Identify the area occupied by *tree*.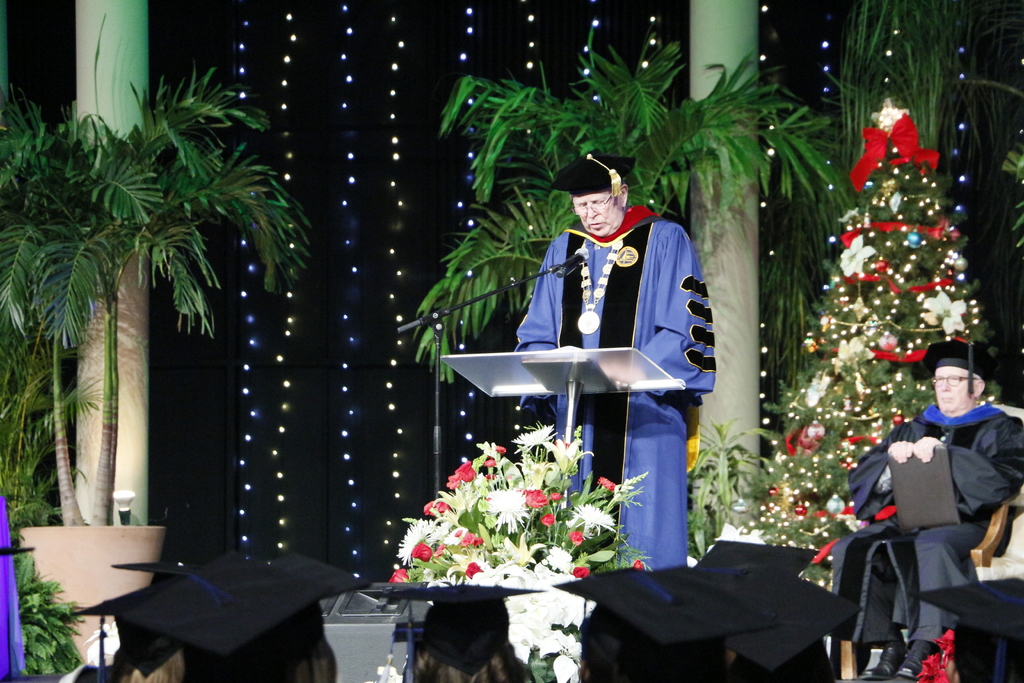
Area: (x1=5, y1=585, x2=83, y2=664).
